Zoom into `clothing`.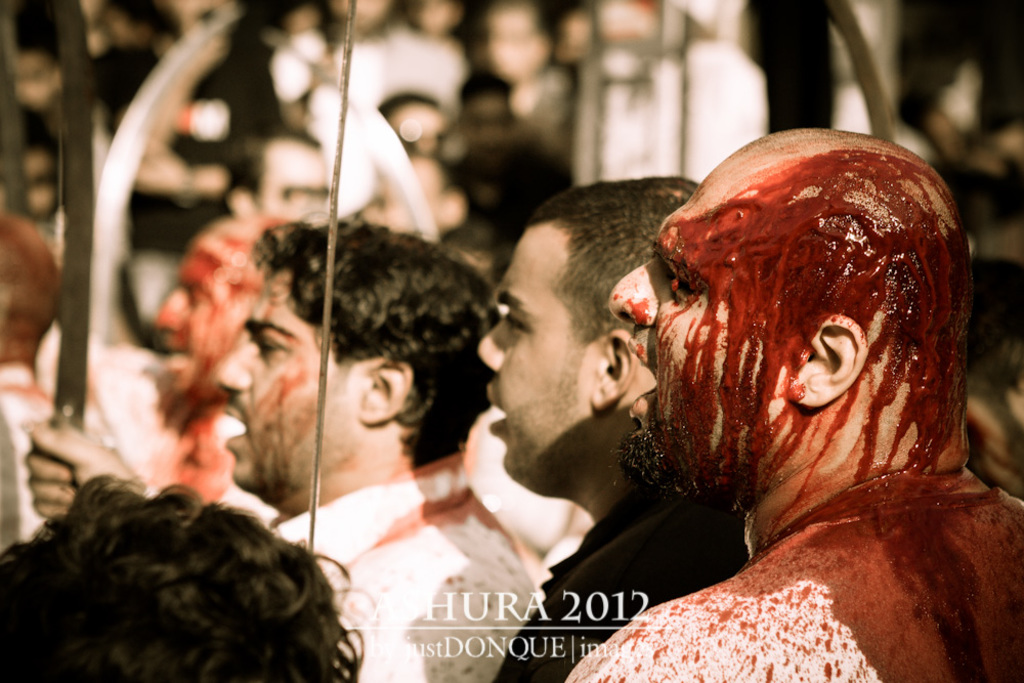
Zoom target: l=488, t=511, r=754, b=682.
